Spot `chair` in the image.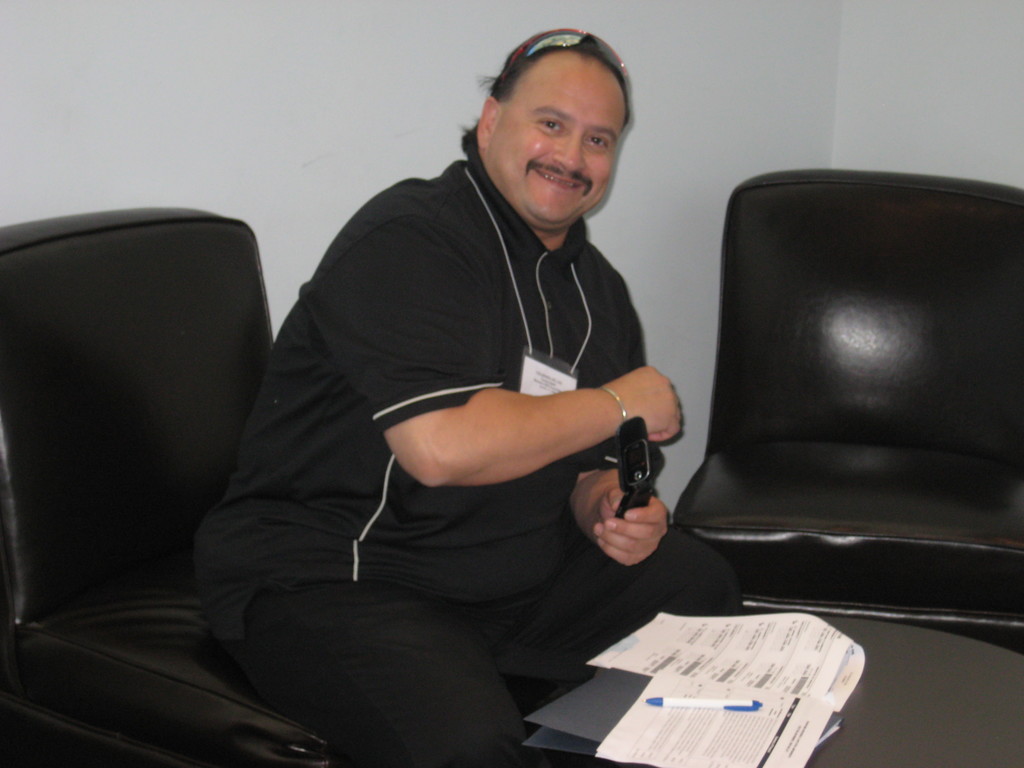
`chair` found at detection(636, 170, 1023, 671).
